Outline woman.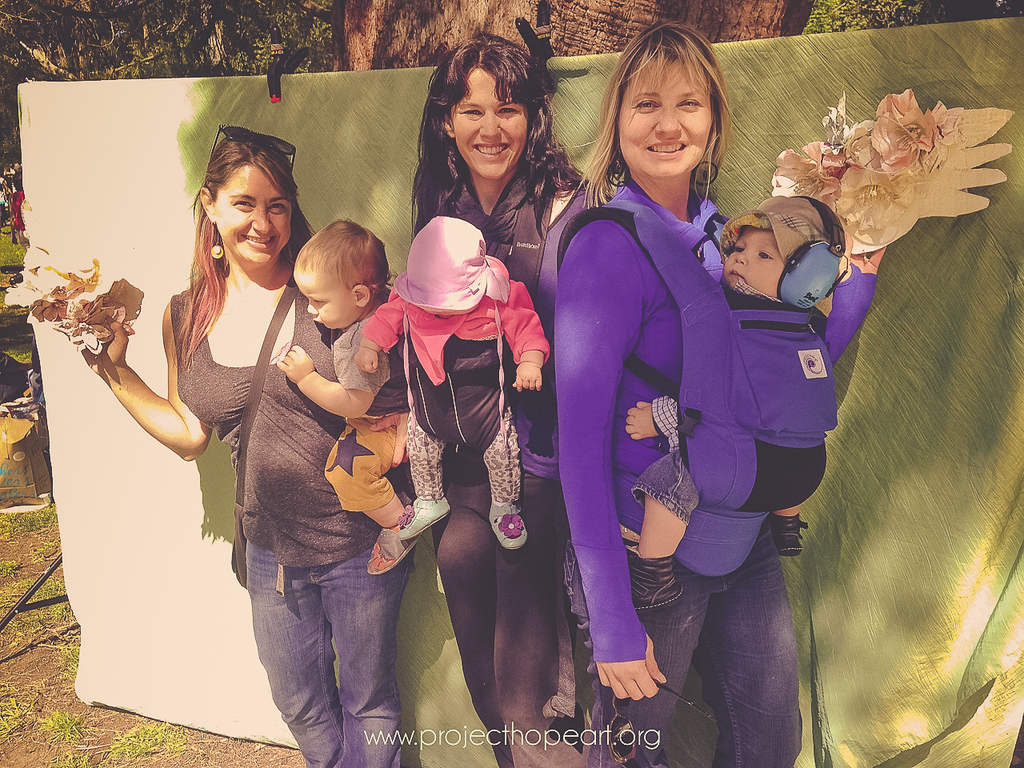
Outline: pyautogui.locateOnScreen(413, 33, 633, 767).
